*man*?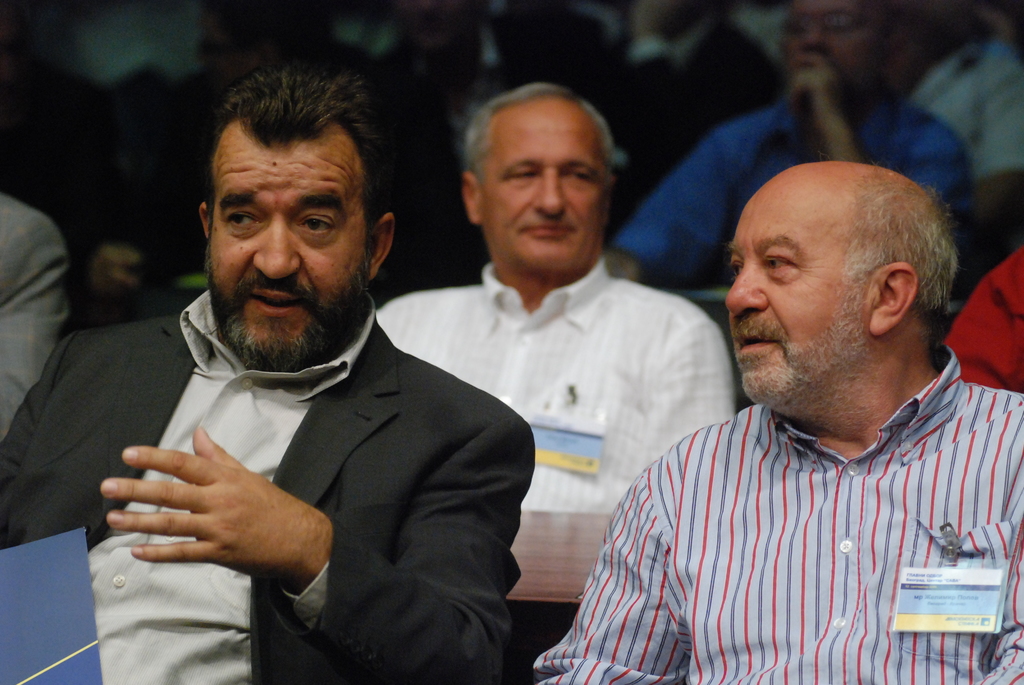
box(47, 80, 553, 667)
